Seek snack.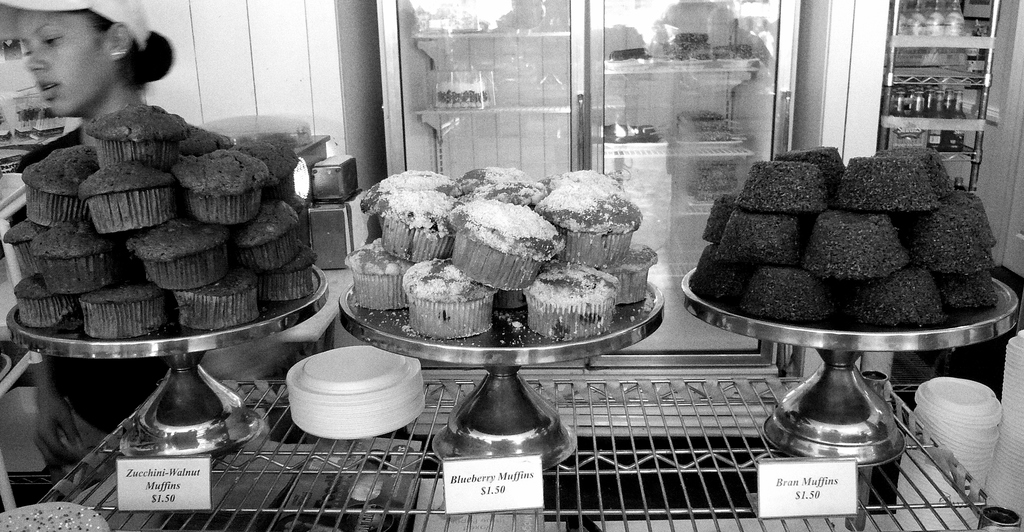
<region>257, 246, 314, 300</region>.
